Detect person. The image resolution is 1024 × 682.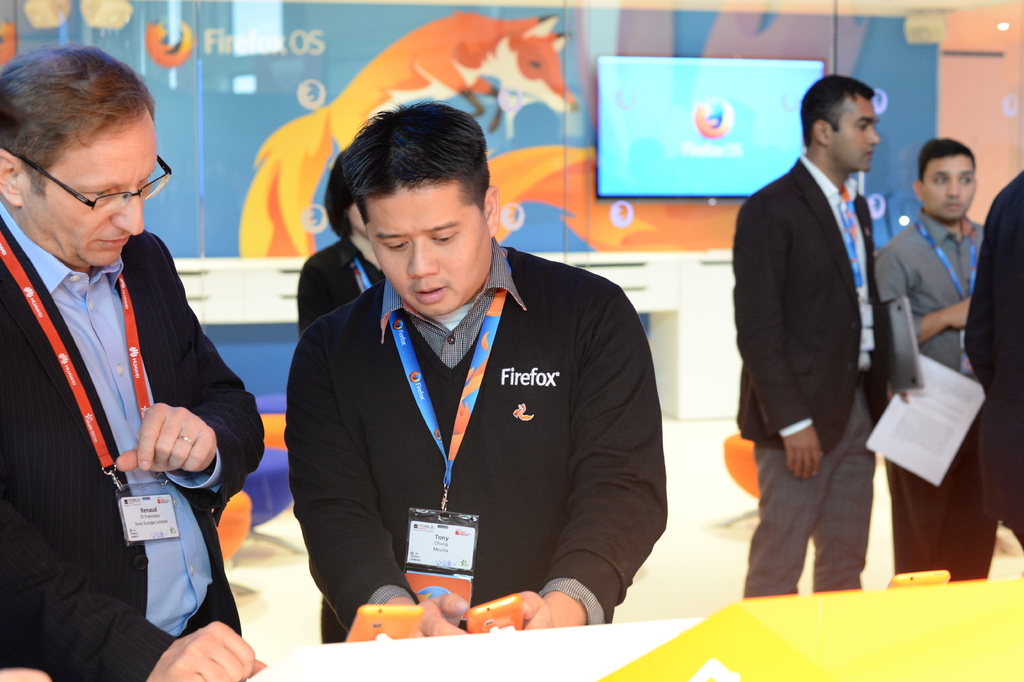
select_region(0, 38, 275, 681).
